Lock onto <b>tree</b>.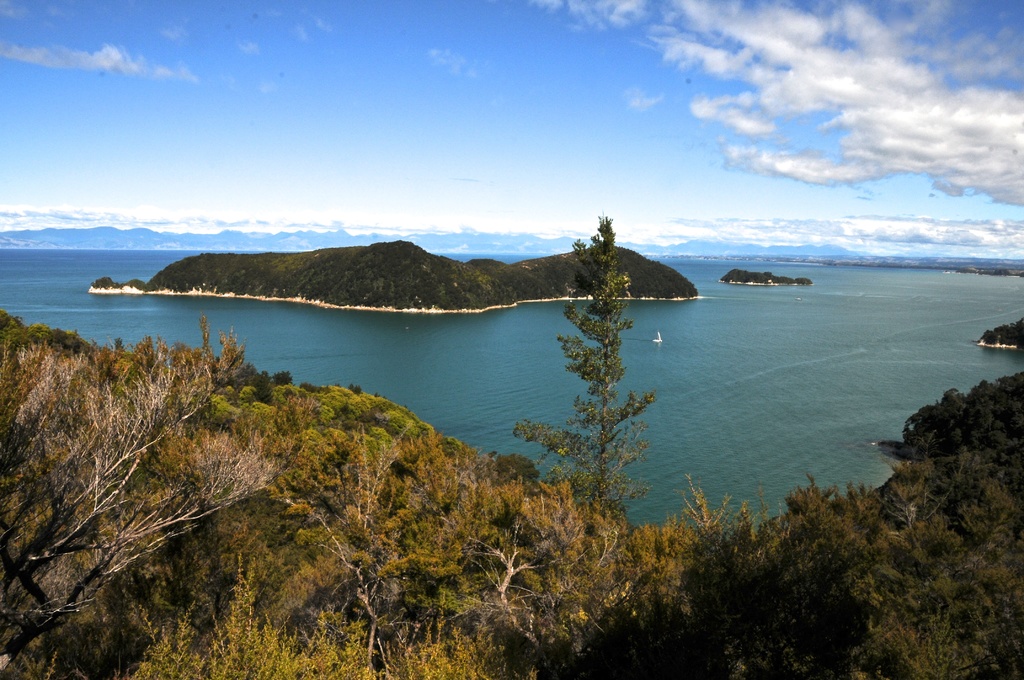
Locked: <box>543,215,676,532</box>.
